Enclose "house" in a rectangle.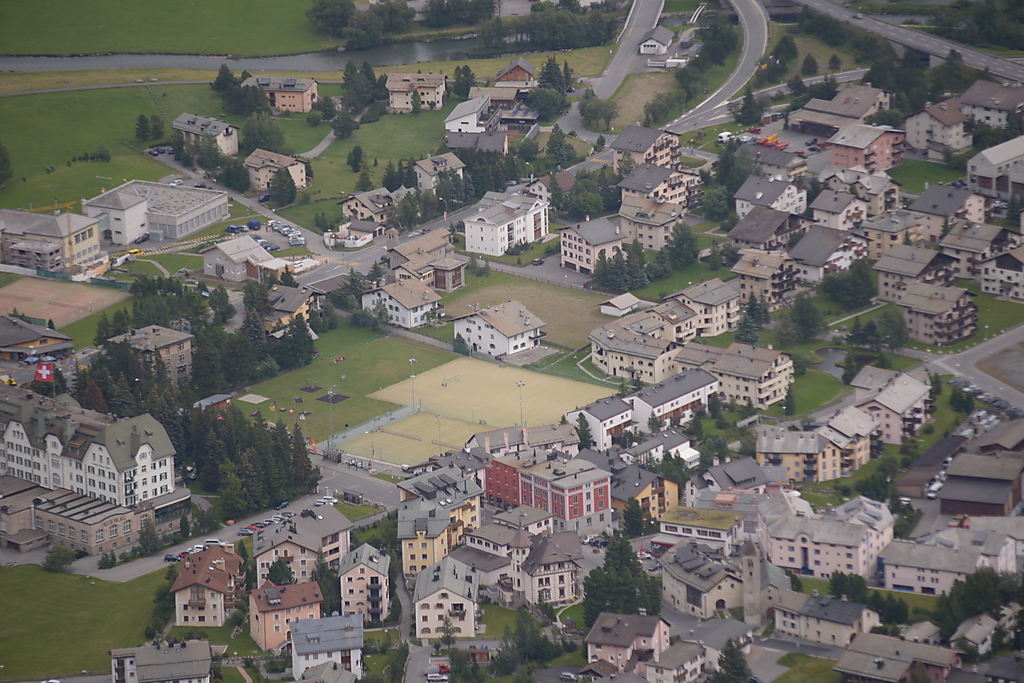
locate(414, 155, 457, 197).
